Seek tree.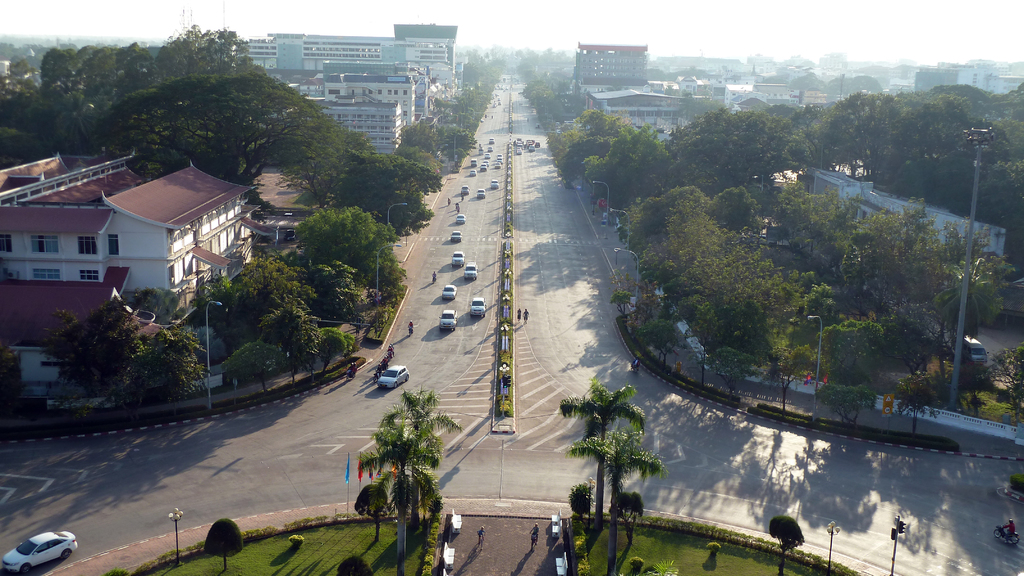
(x1=0, y1=345, x2=22, y2=412).
